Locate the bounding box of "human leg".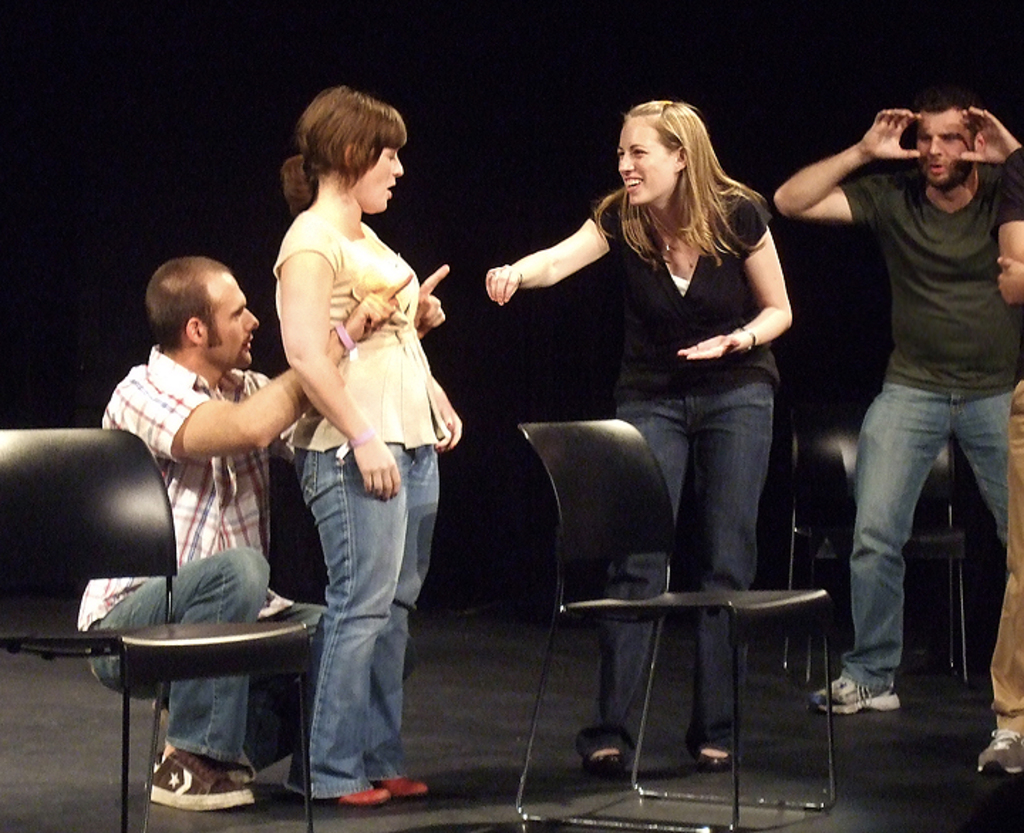
Bounding box: 576 364 691 779.
